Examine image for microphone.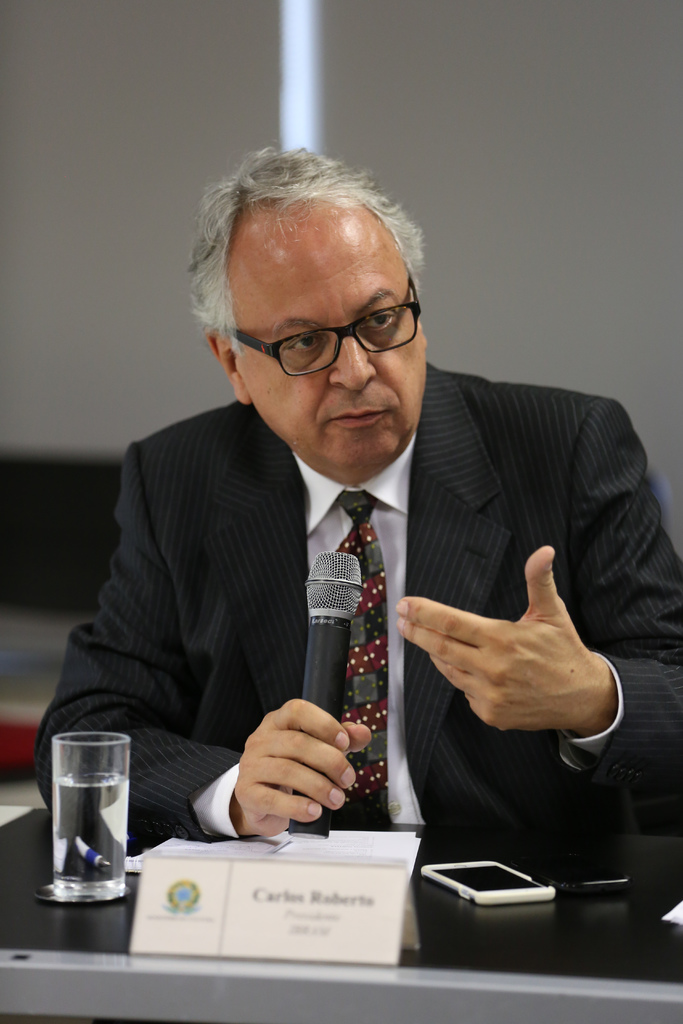
Examination result: [x1=288, y1=545, x2=367, y2=848].
